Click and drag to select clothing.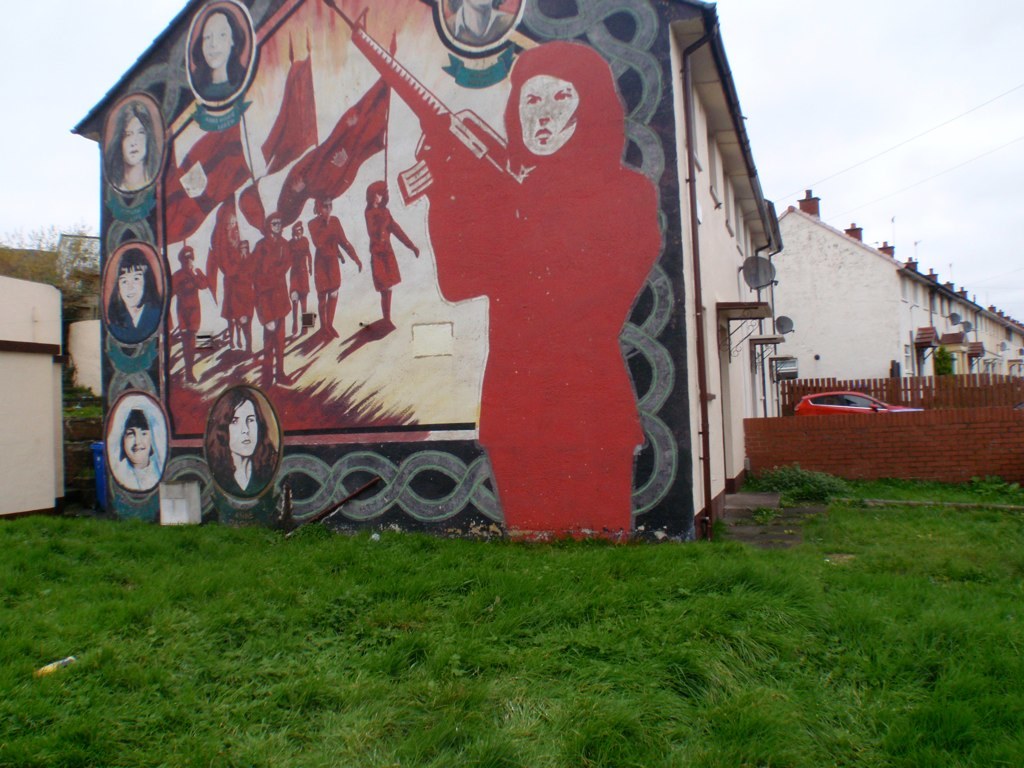
Selection: x1=422 y1=58 x2=668 y2=511.
